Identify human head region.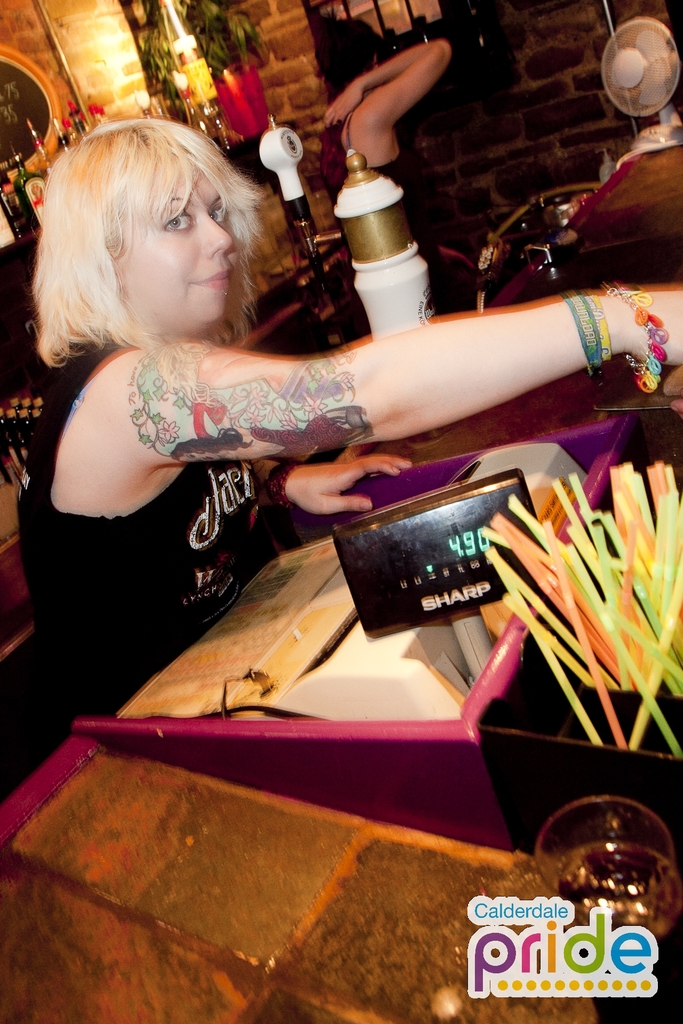
Region: detection(31, 110, 279, 348).
